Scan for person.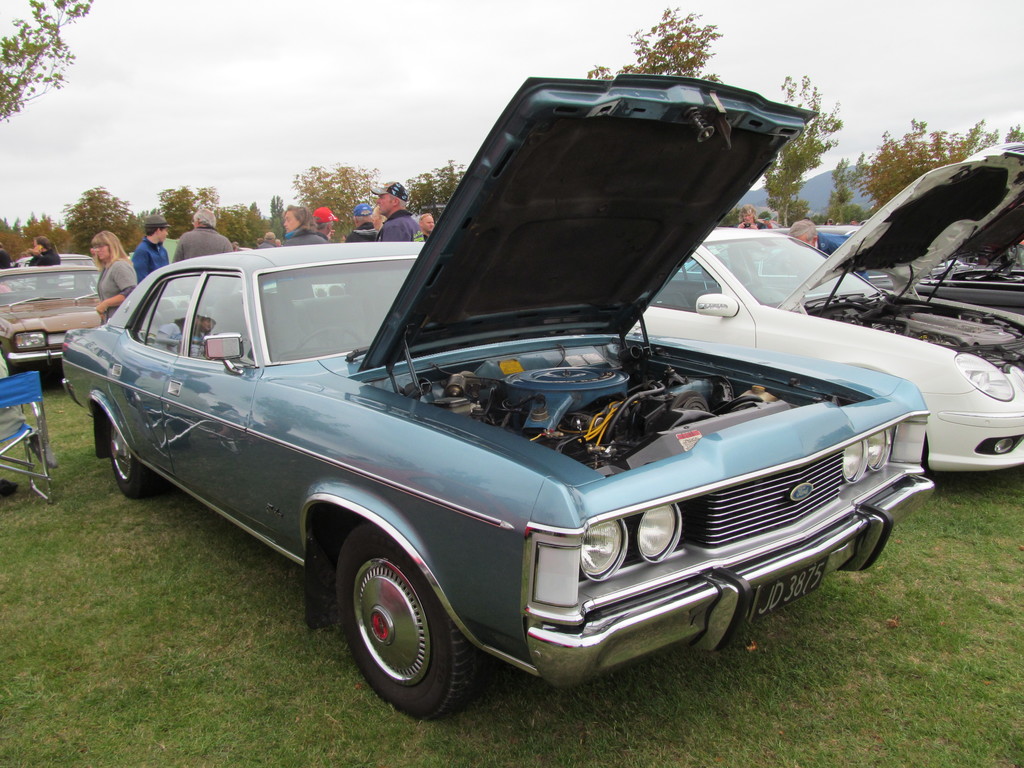
Scan result: bbox(129, 212, 173, 280).
